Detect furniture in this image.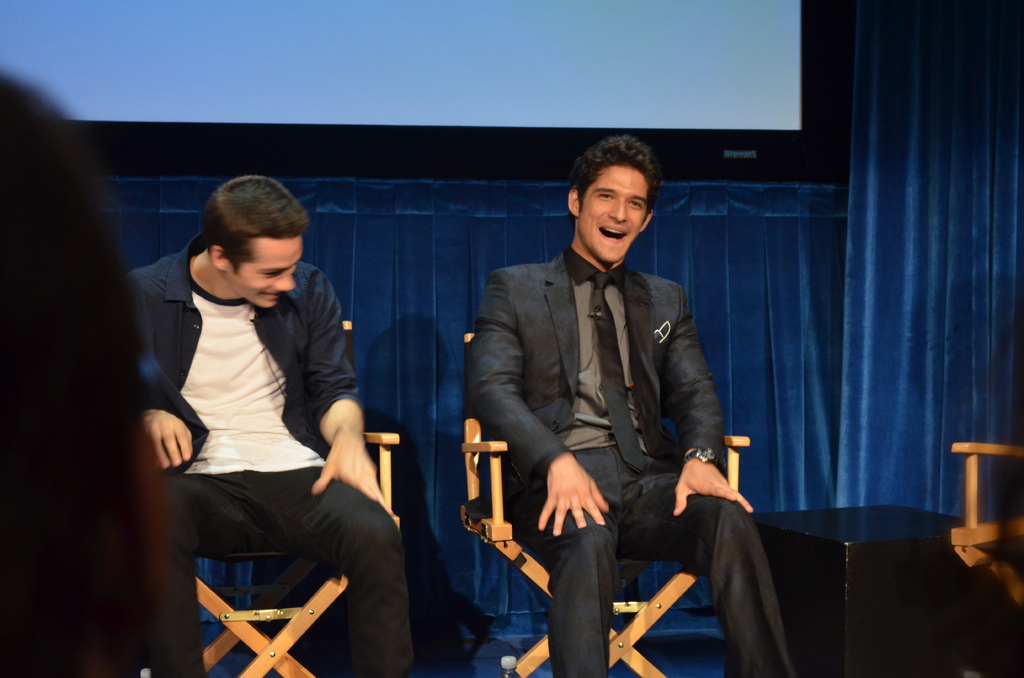
Detection: box(459, 332, 751, 677).
